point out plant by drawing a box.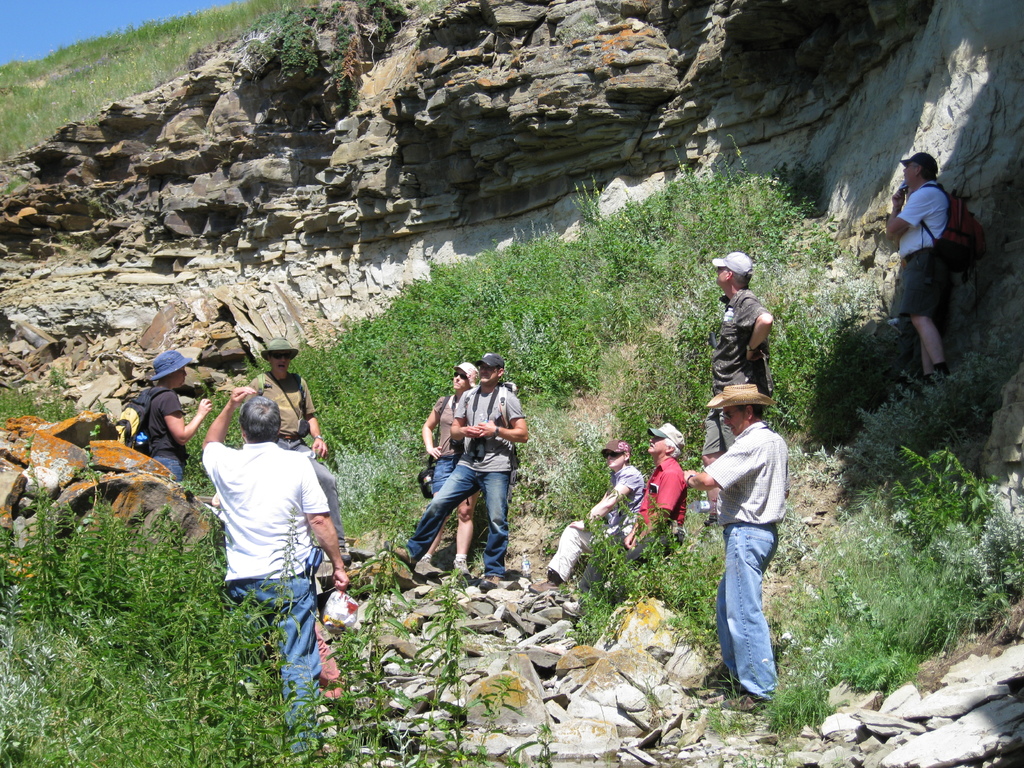
415:575:483:767.
